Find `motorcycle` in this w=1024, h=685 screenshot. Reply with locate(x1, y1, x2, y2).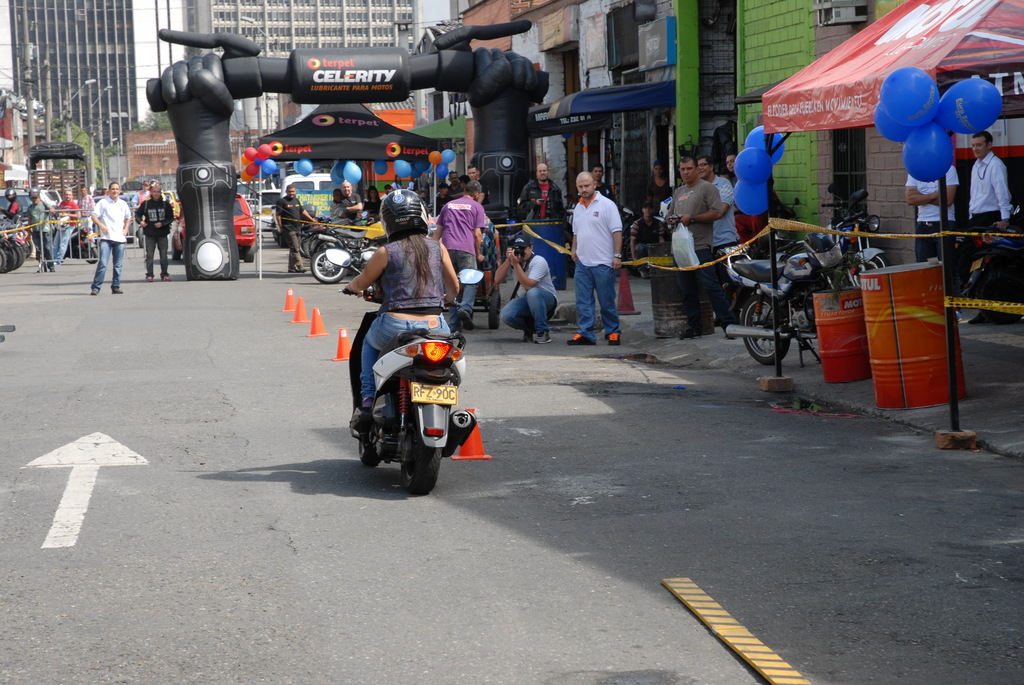
locate(299, 219, 380, 282).
